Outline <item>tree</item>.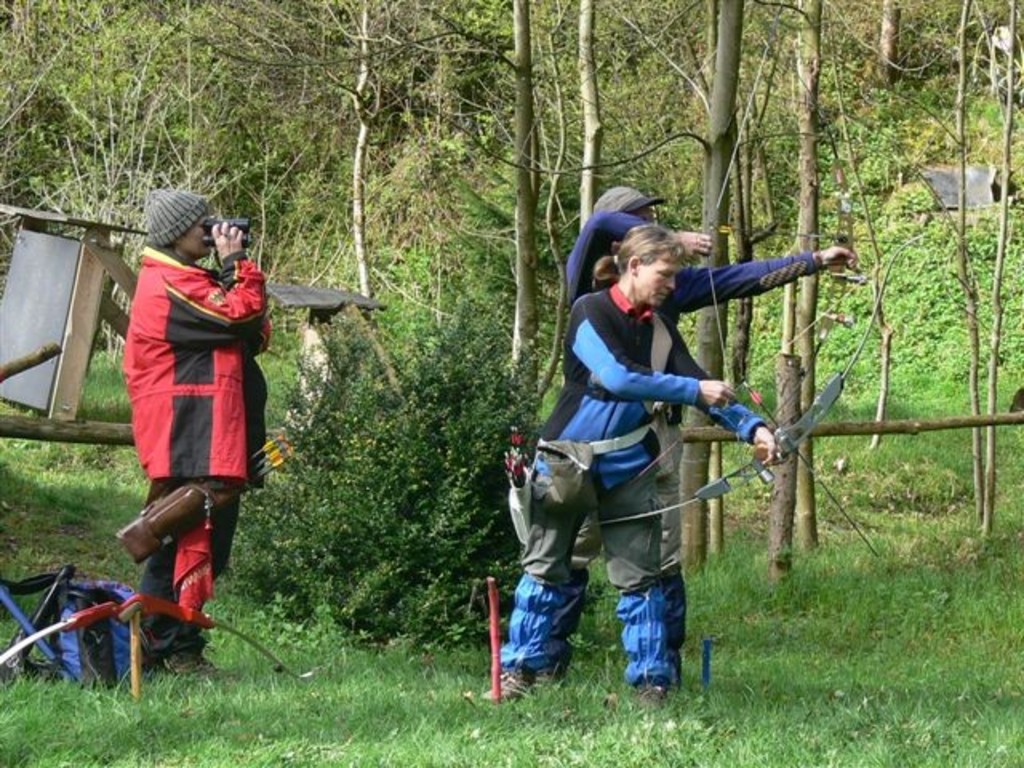
Outline: bbox(877, 0, 898, 88).
